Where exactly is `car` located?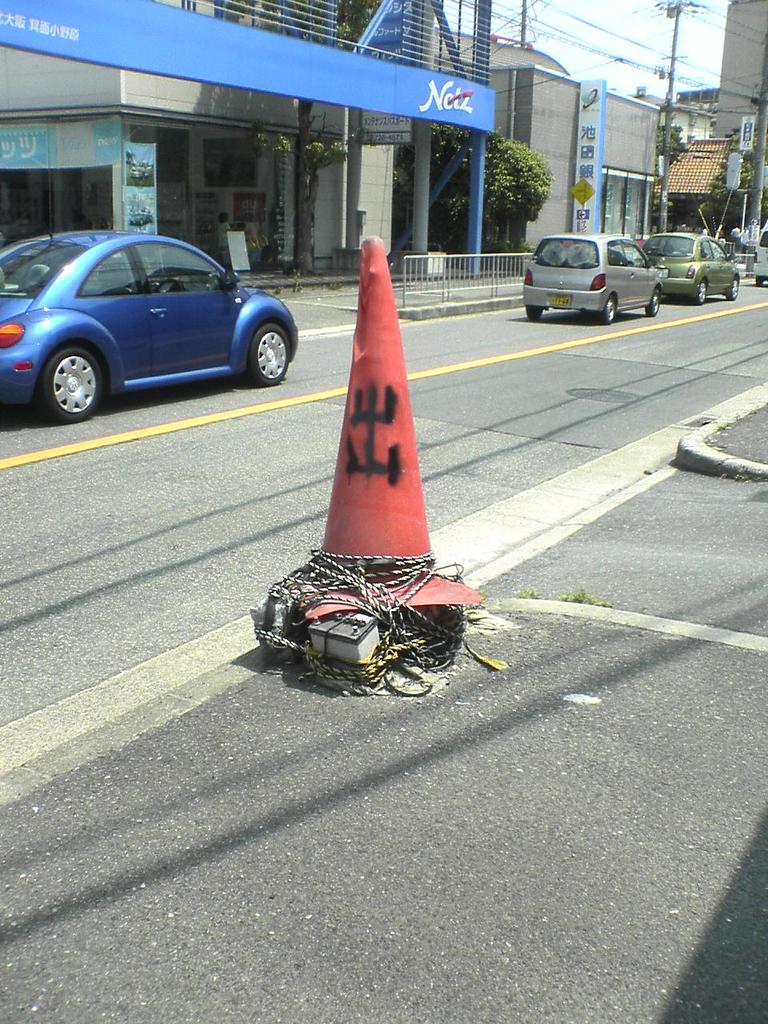
Its bounding box is left=522, top=230, right=665, bottom=321.
